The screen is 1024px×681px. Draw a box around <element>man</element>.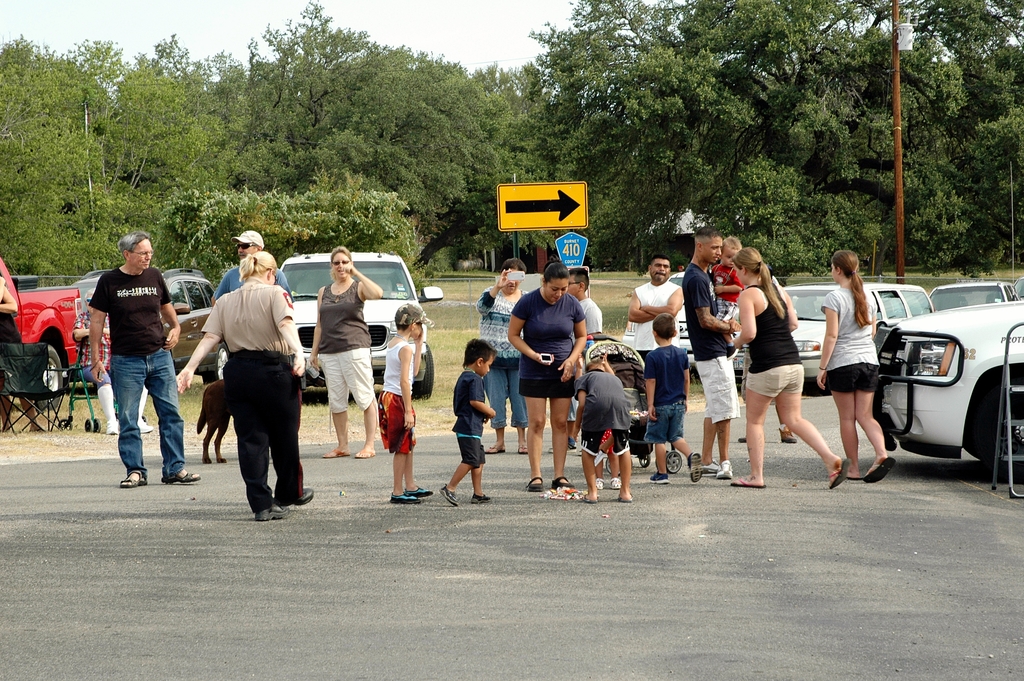
x1=678, y1=240, x2=743, y2=486.
